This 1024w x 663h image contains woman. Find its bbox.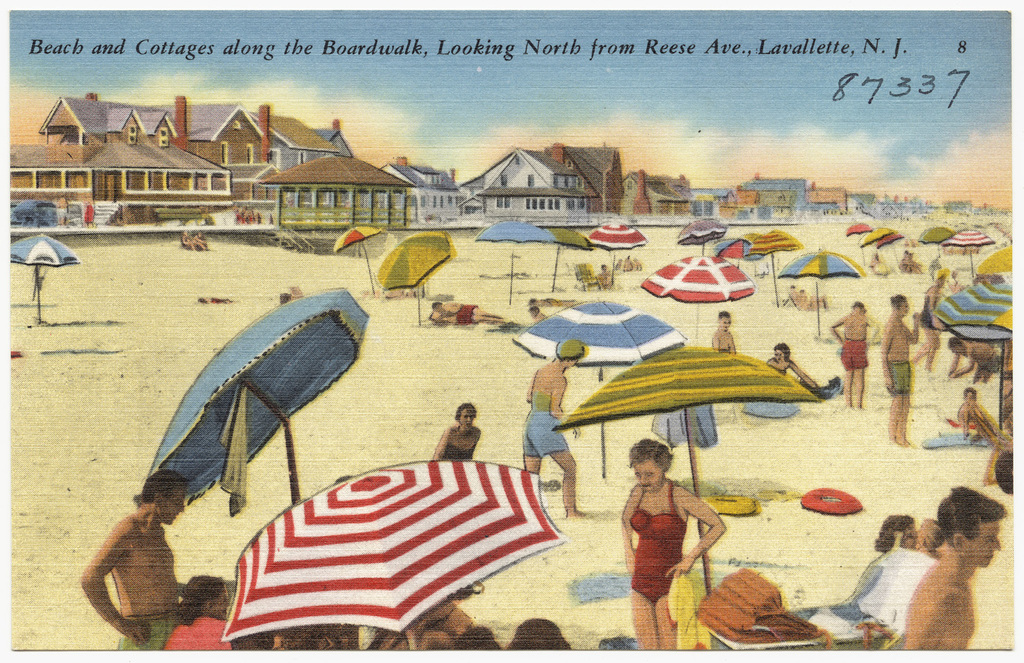
x1=767 y1=341 x2=821 y2=389.
